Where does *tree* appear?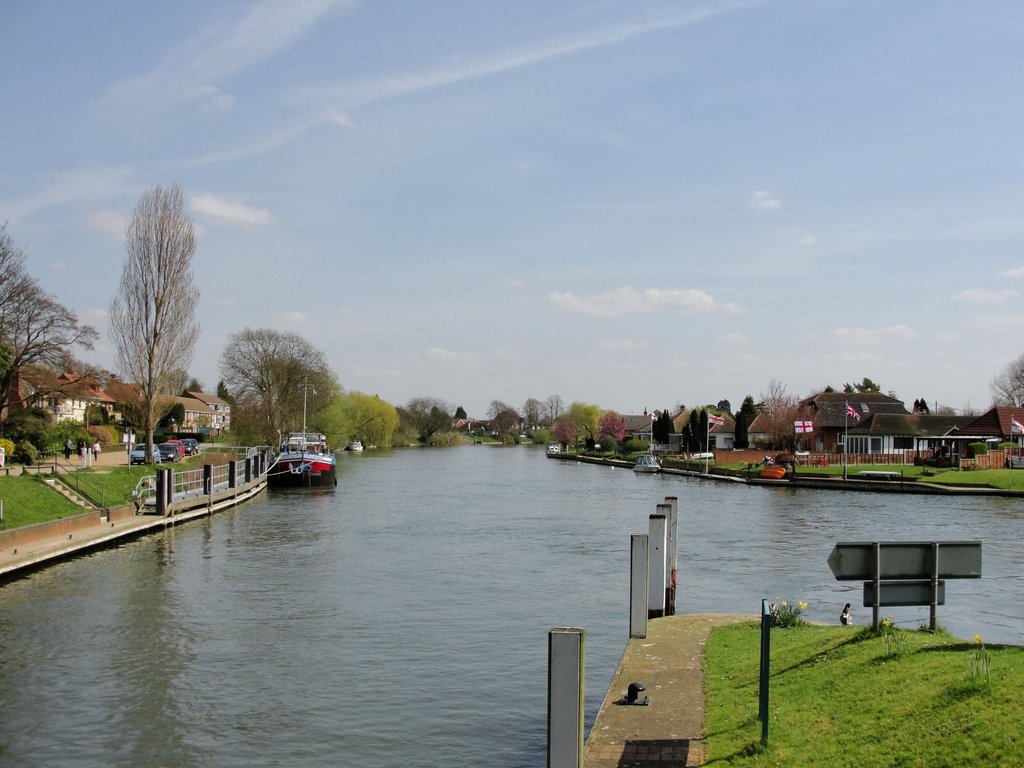
Appears at region(55, 349, 104, 390).
